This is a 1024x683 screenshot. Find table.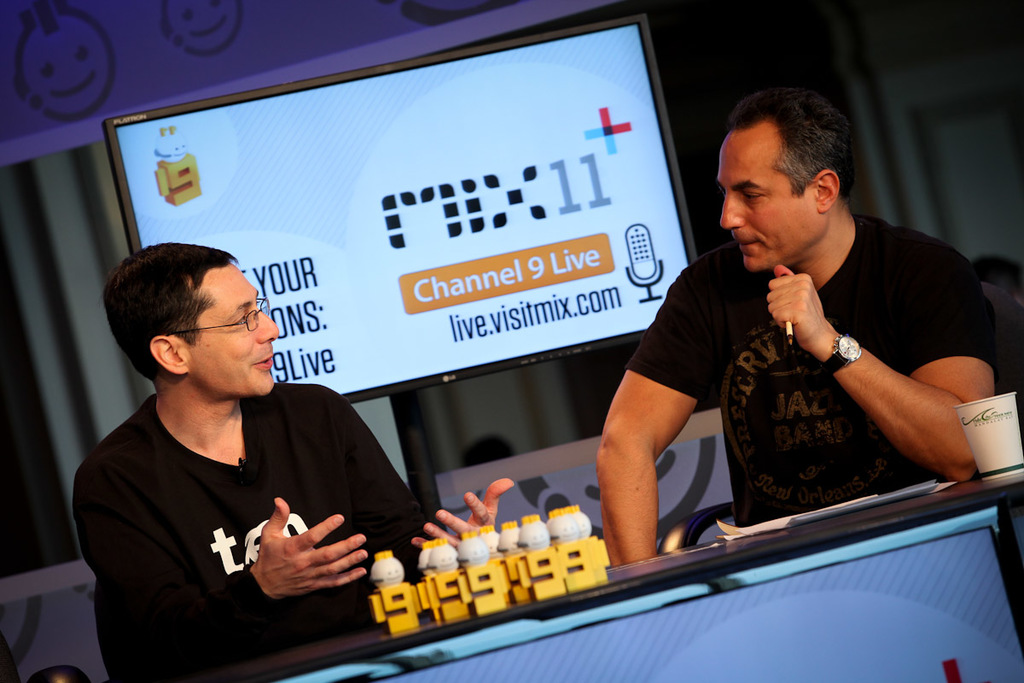
Bounding box: l=195, t=476, r=1023, b=682.
